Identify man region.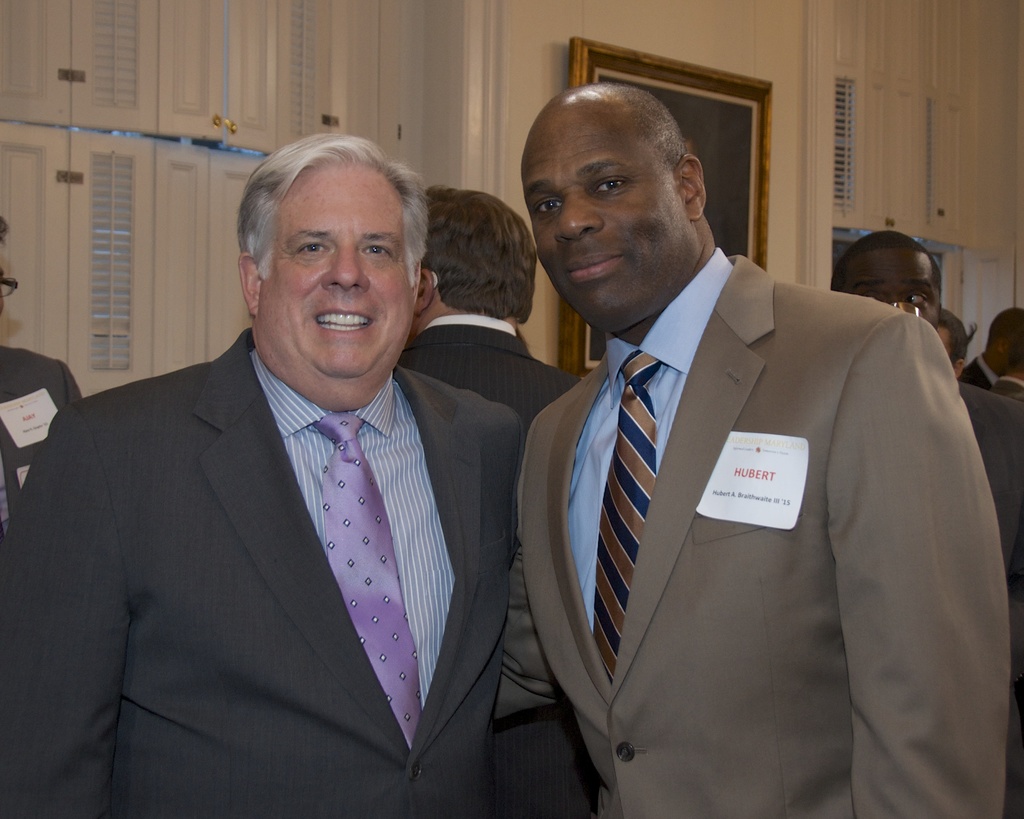
Region: l=32, t=142, r=537, b=817.
